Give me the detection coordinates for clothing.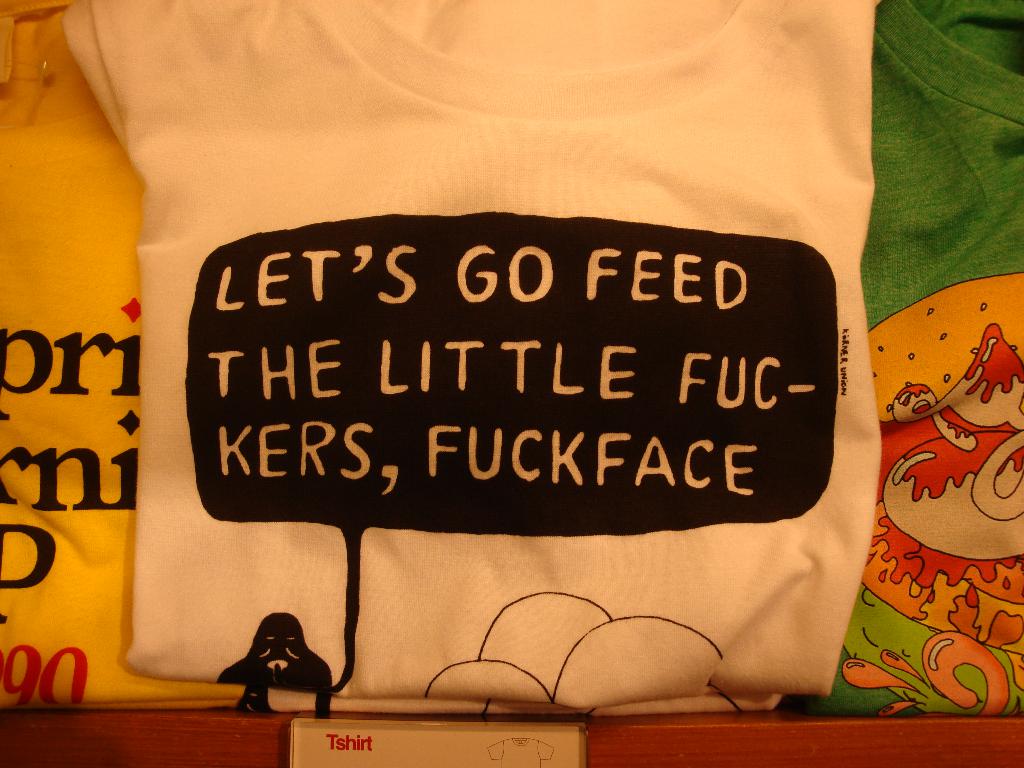
bbox=(828, 50, 1023, 730).
